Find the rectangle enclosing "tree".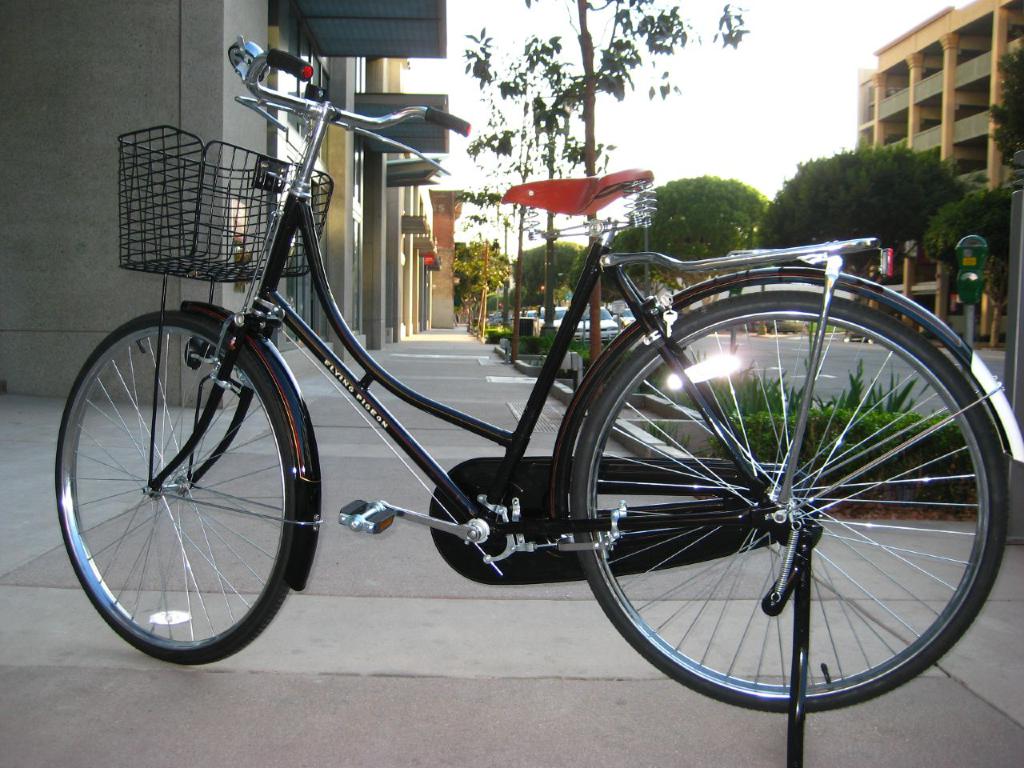
456 0 754 230.
